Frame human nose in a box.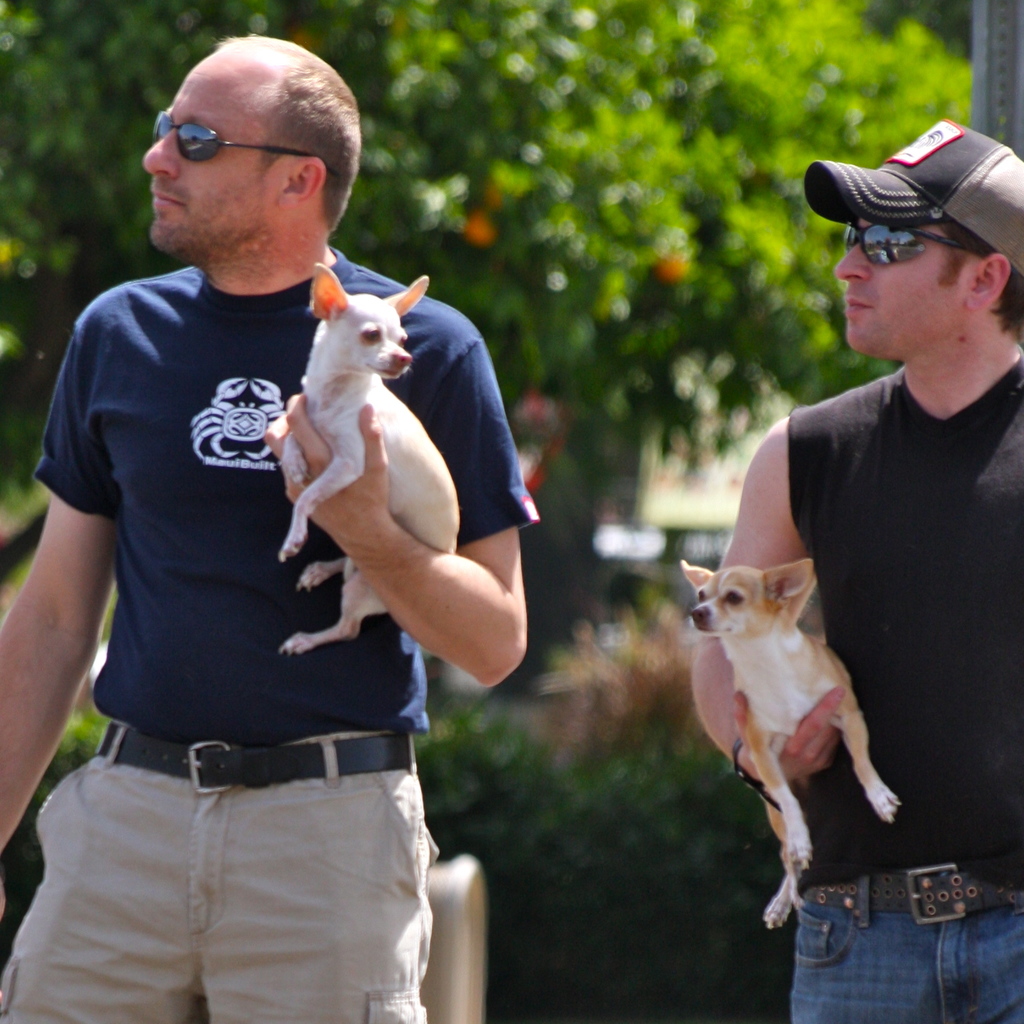
140, 128, 184, 180.
